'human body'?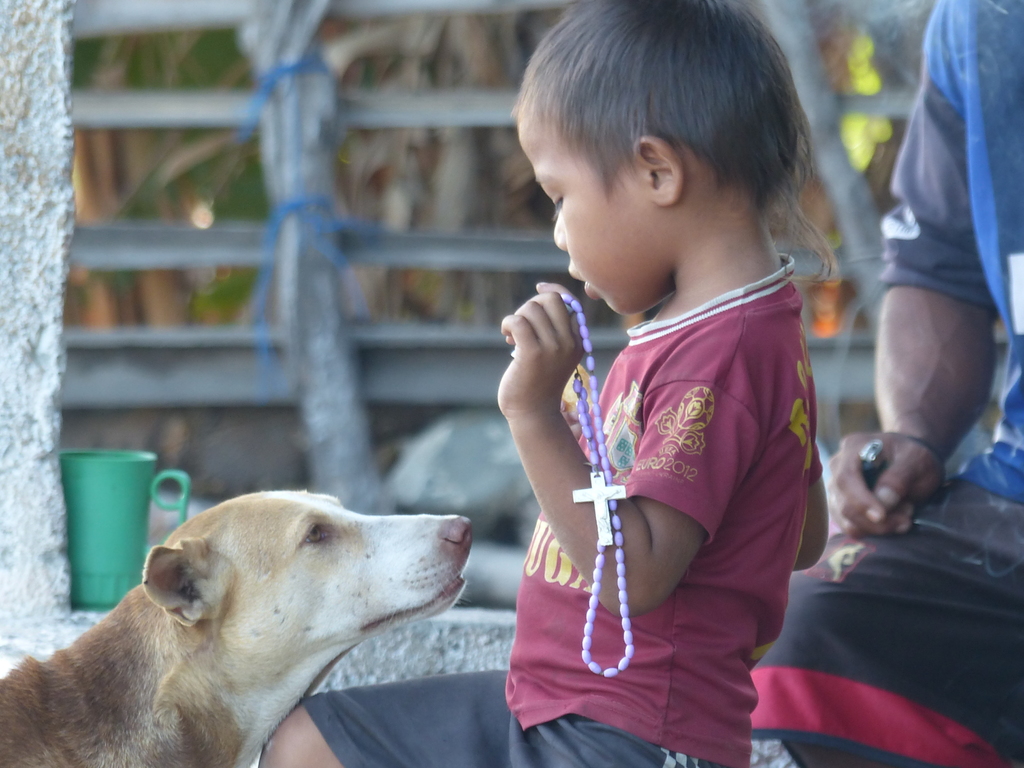
{"left": 257, "top": 218, "right": 831, "bottom": 767}
